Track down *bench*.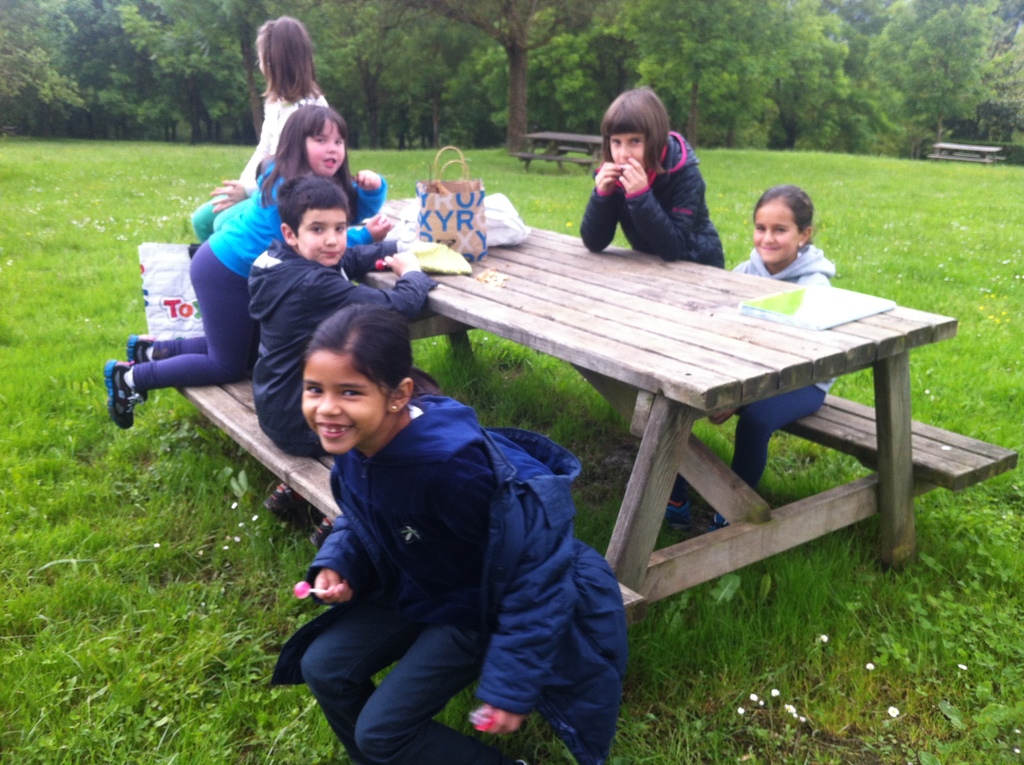
Tracked to 927,141,1009,163.
